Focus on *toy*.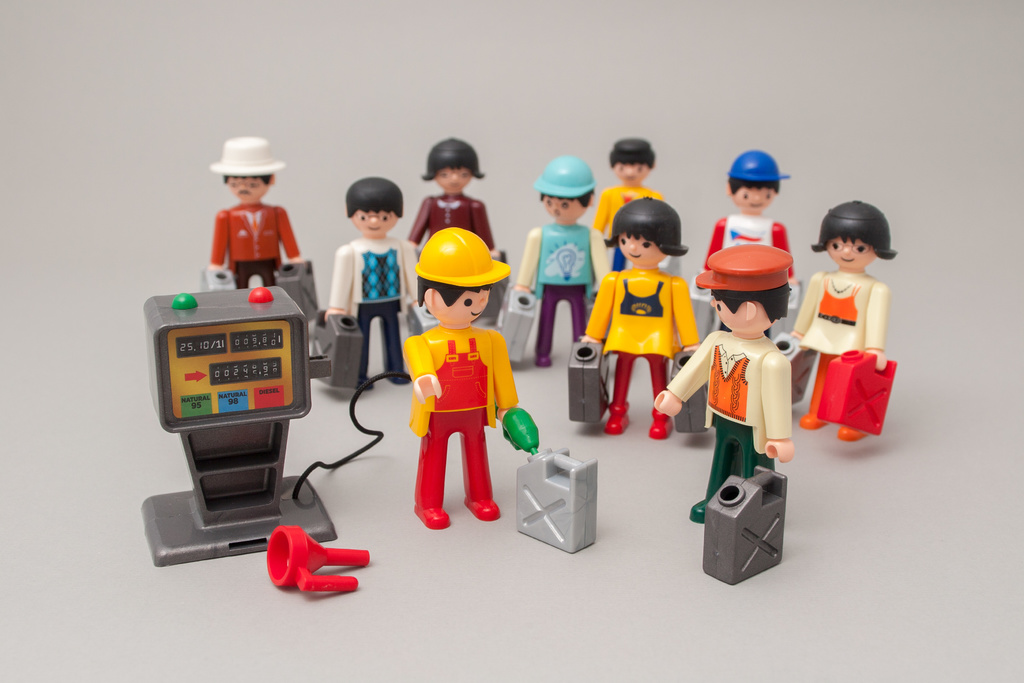
Focused at 593,138,668,272.
